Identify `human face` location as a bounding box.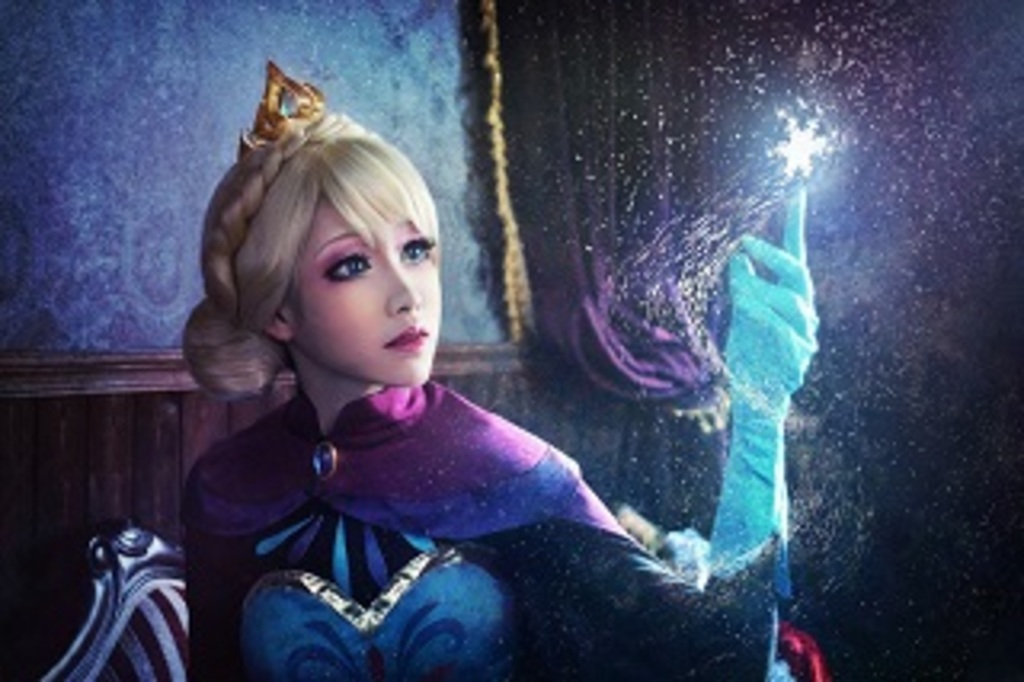
{"x1": 298, "y1": 199, "x2": 442, "y2": 387}.
